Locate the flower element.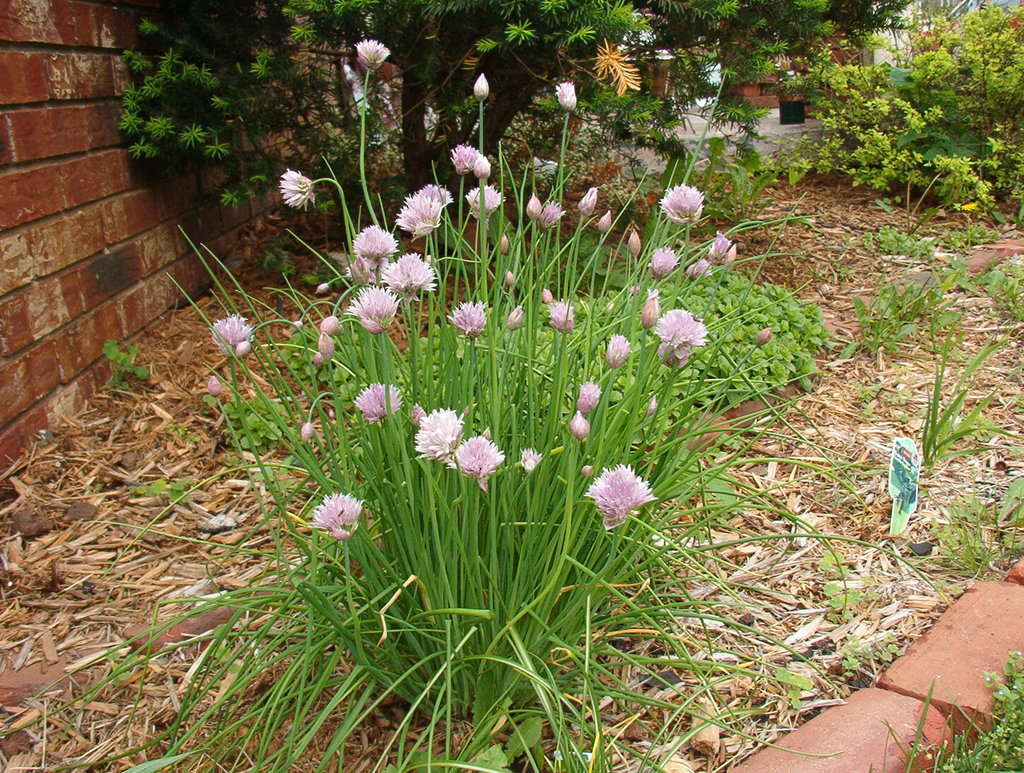
Element bbox: (x1=319, y1=332, x2=332, y2=362).
